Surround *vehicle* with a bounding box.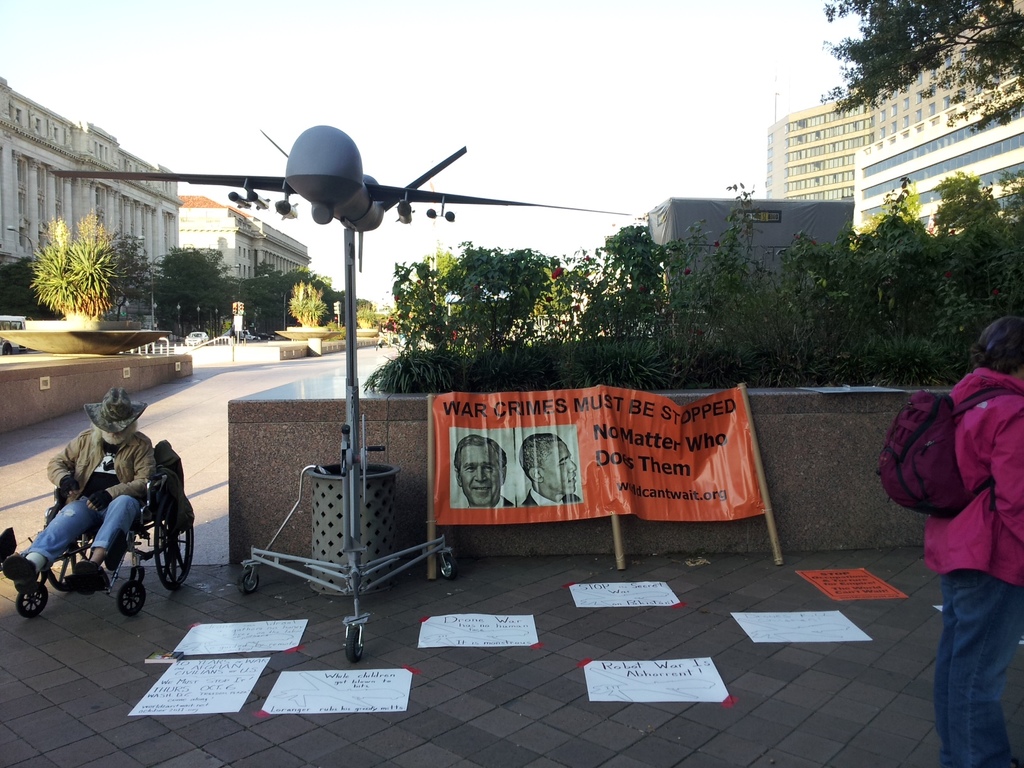
48,129,632,276.
